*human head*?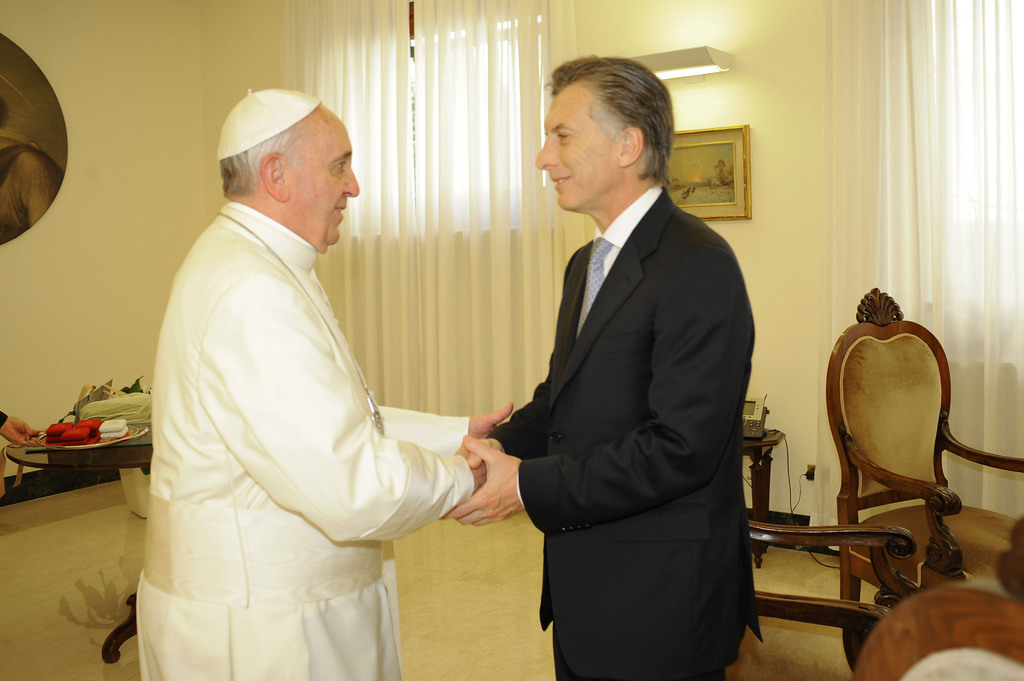
532/50/674/215
